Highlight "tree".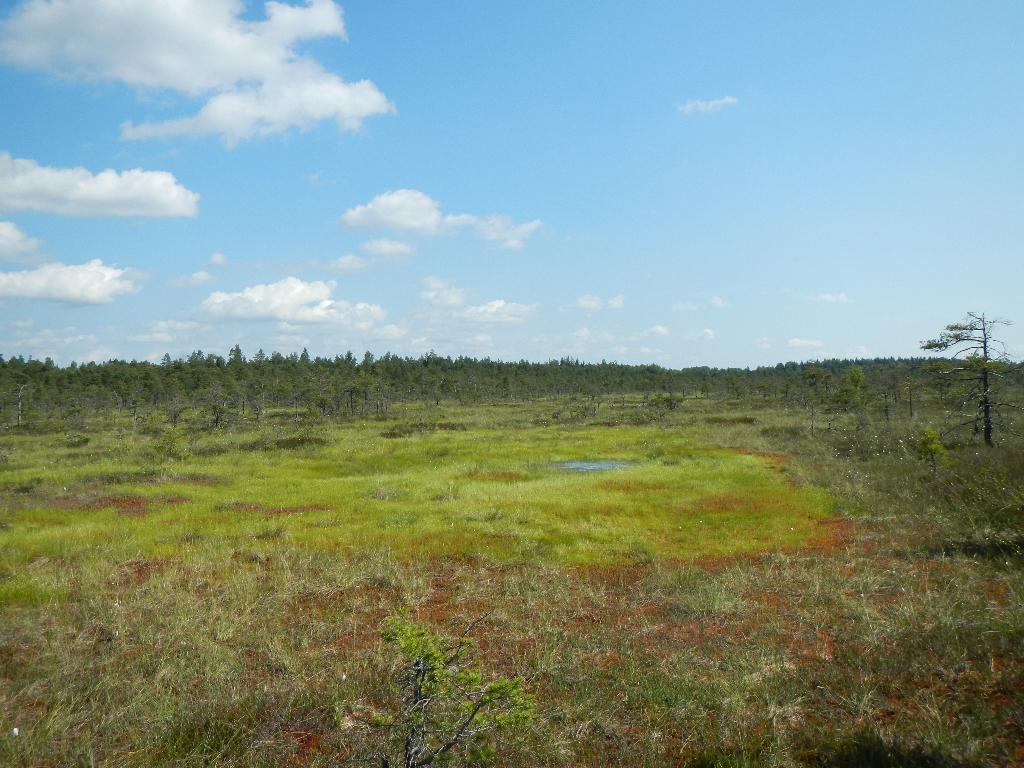
Highlighted region: rect(312, 371, 332, 415).
